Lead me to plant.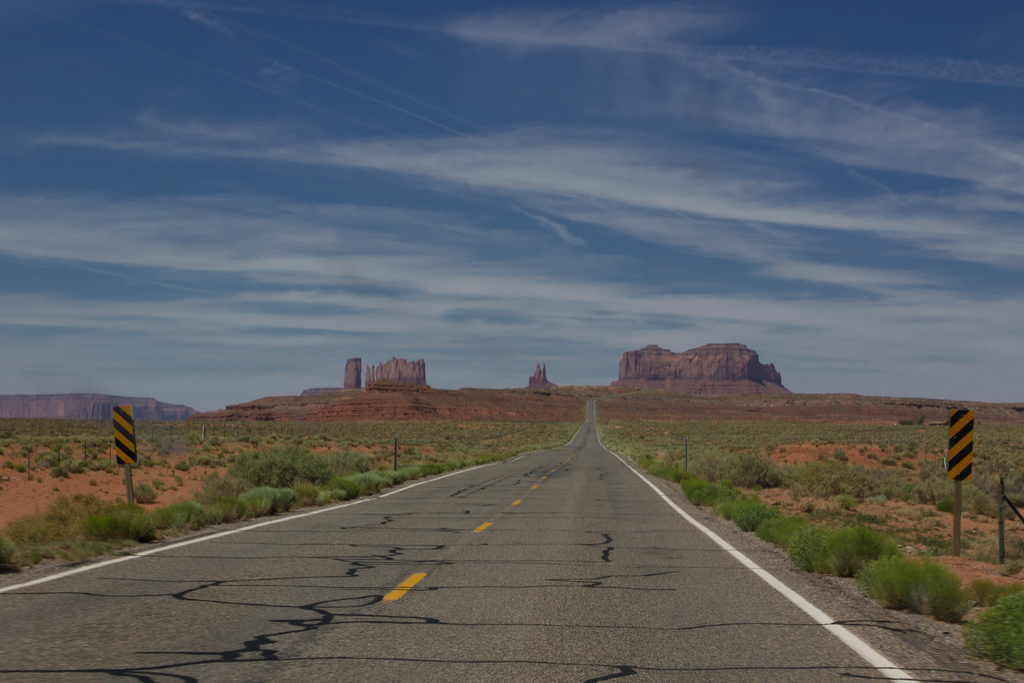
Lead to <bbox>831, 445, 847, 460</bbox>.
